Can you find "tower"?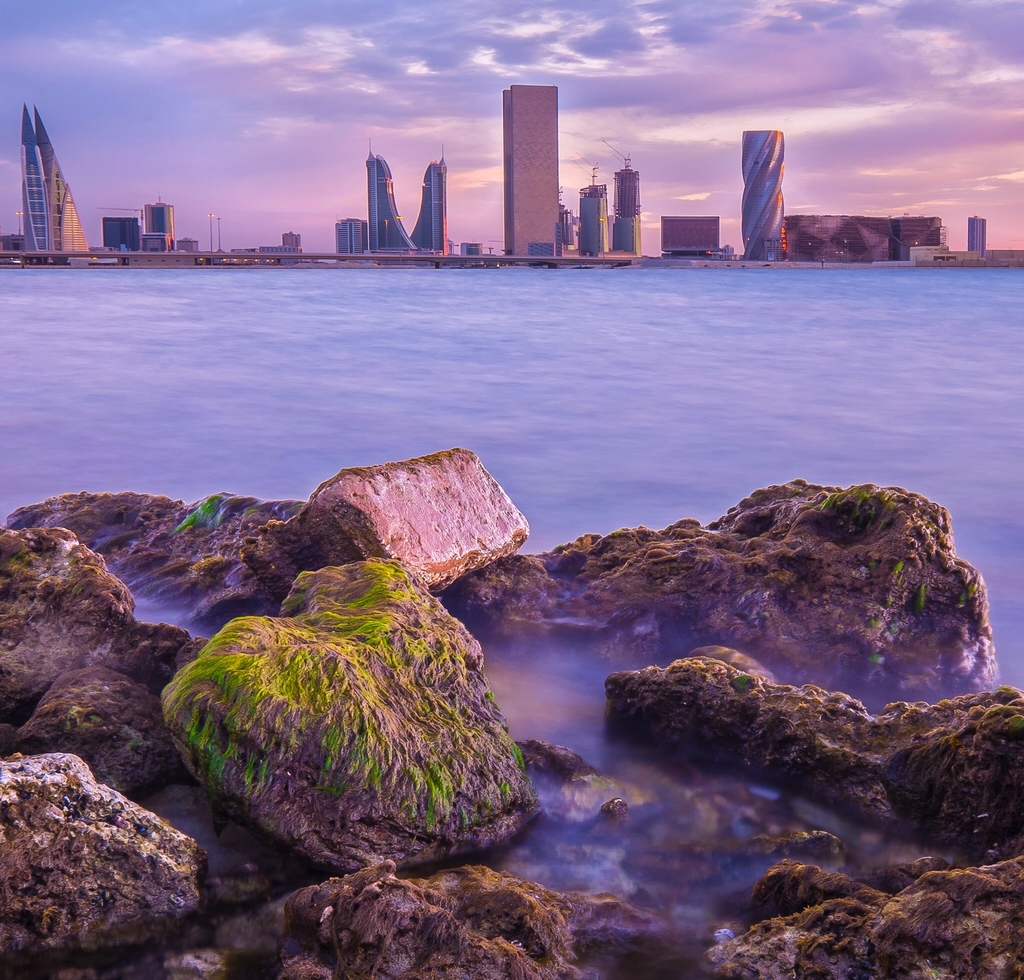
Yes, bounding box: <box>615,165,641,261</box>.
